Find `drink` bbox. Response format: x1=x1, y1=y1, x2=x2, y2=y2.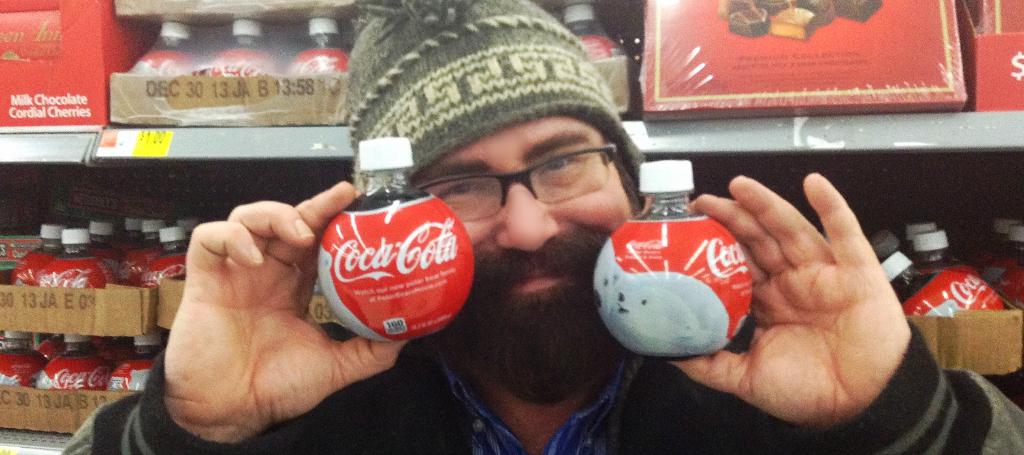
x1=880, y1=249, x2=1012, y2=310.
